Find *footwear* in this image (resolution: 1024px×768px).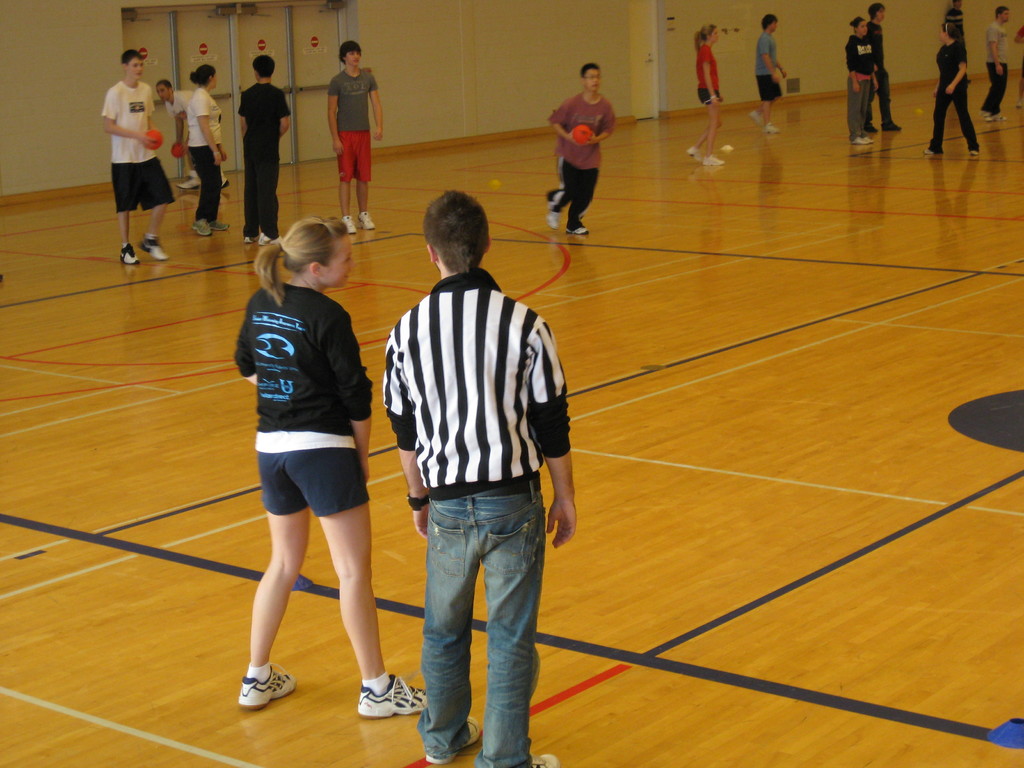
l=357, t=208, r=374, b=230.
